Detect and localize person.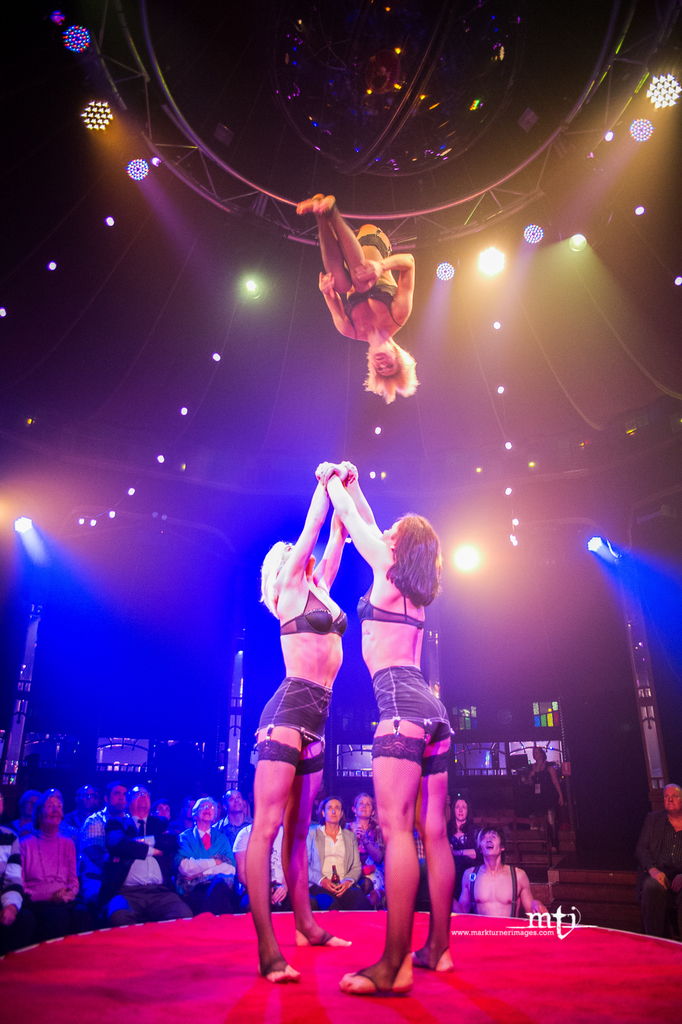
Localized at x1=99 y1=781 x2=189 y2=930.
